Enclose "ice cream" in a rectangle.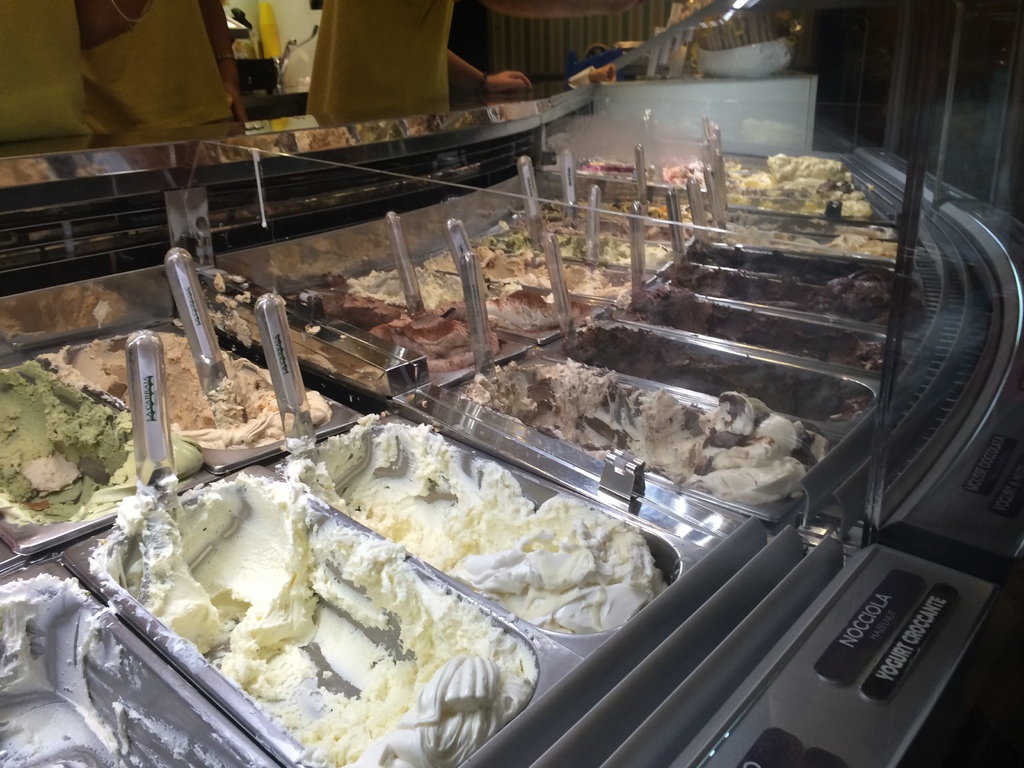
(461, 348, 818, 509).
